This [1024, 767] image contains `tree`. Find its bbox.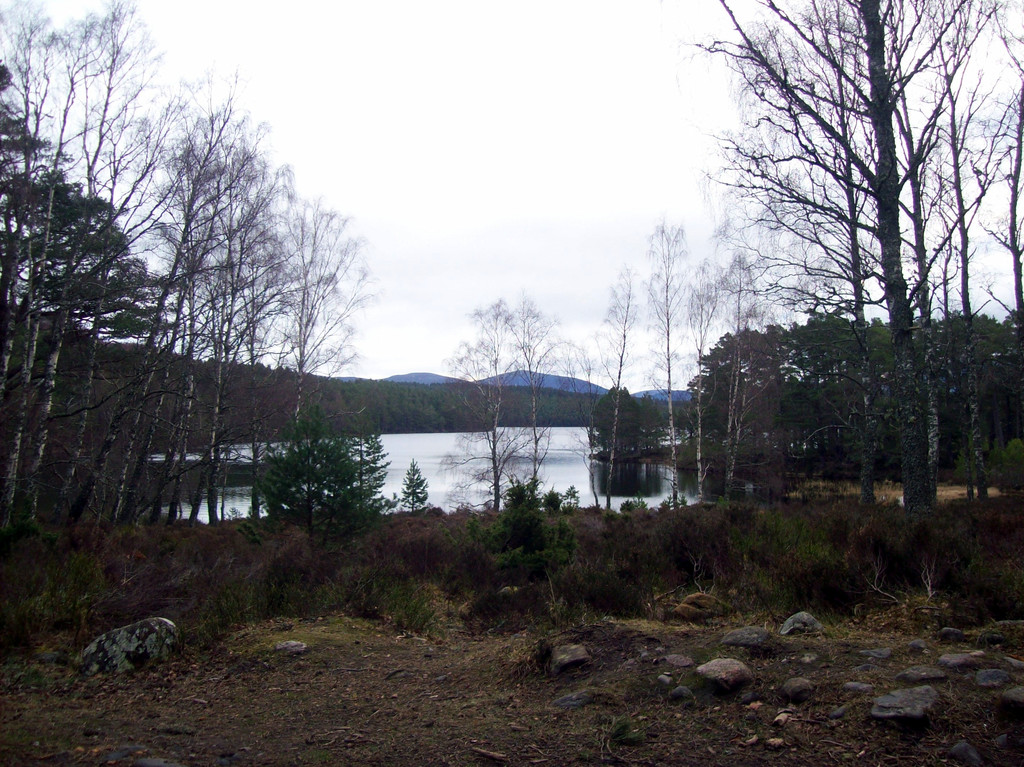
<box>497,294,582,505</box>.
